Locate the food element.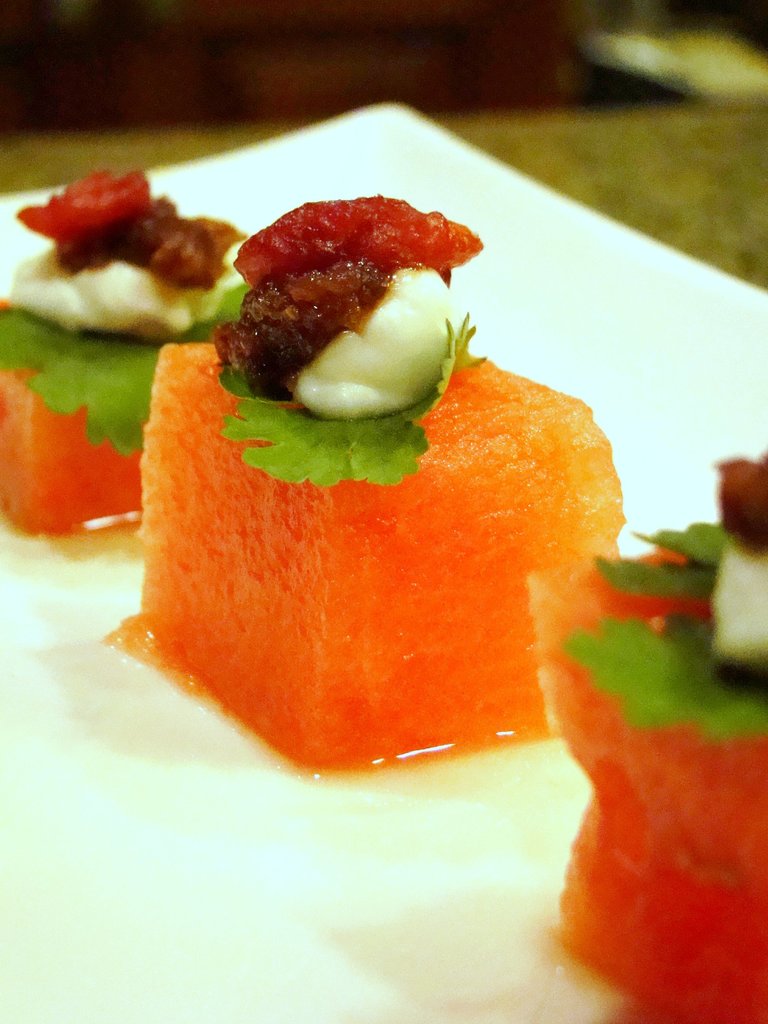
Element bbox: Rect(107, 337, 627, 772).
